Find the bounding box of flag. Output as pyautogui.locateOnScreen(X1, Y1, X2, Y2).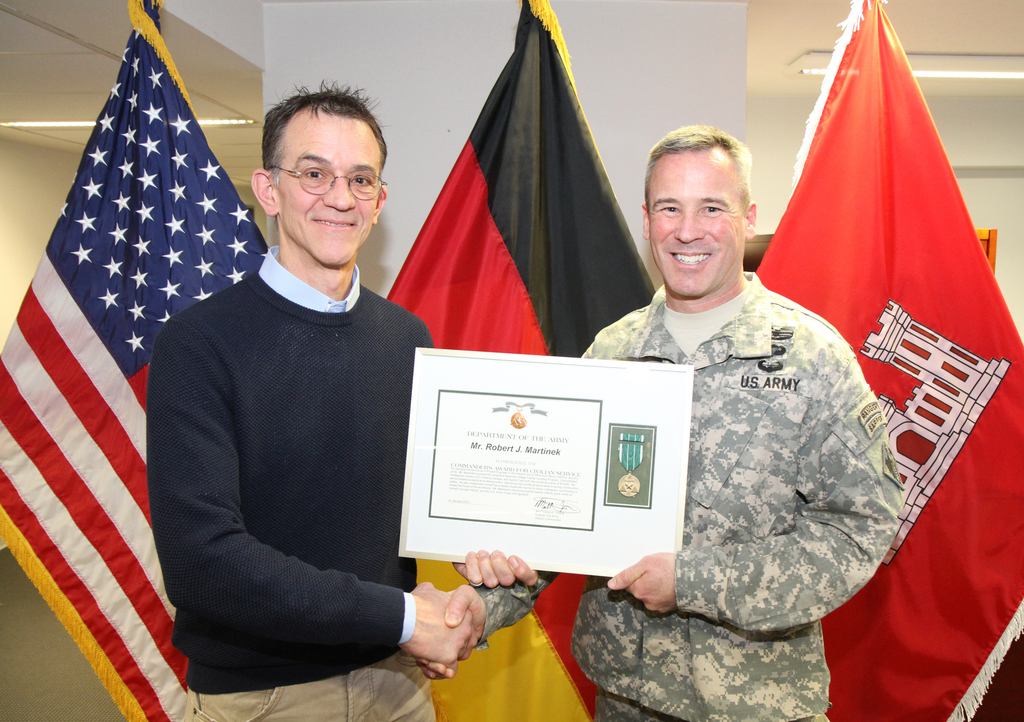
pyautogui.locateOnScreen(12, 16, 196, 721).
